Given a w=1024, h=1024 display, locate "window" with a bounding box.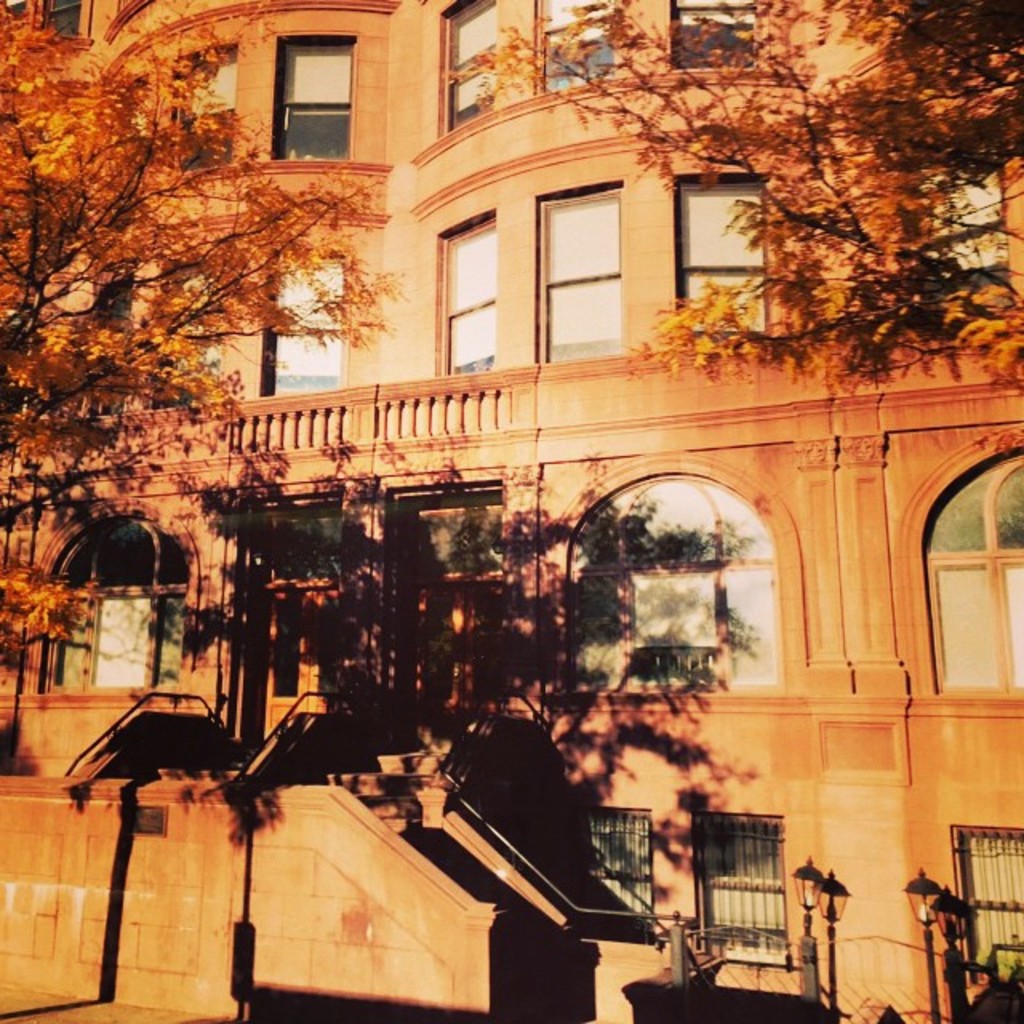
Located: {"left": 184, "top": 54, "right": 229, "bottom": 165}.
